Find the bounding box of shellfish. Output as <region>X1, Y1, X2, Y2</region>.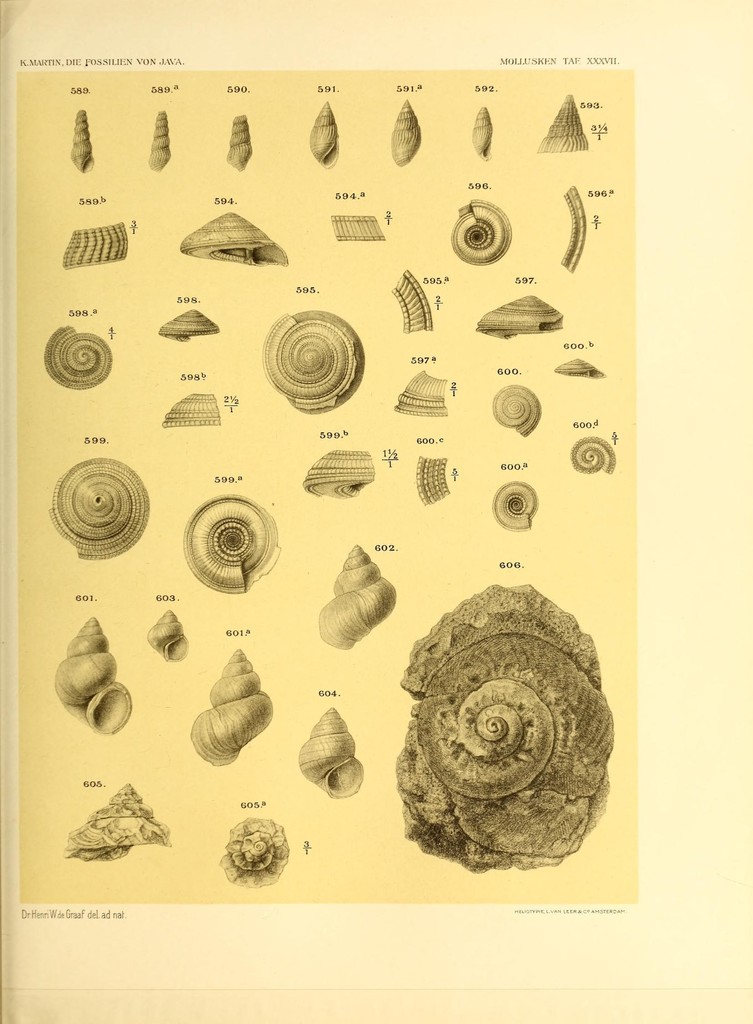
<region>449, 198, 512, 264</region>.
